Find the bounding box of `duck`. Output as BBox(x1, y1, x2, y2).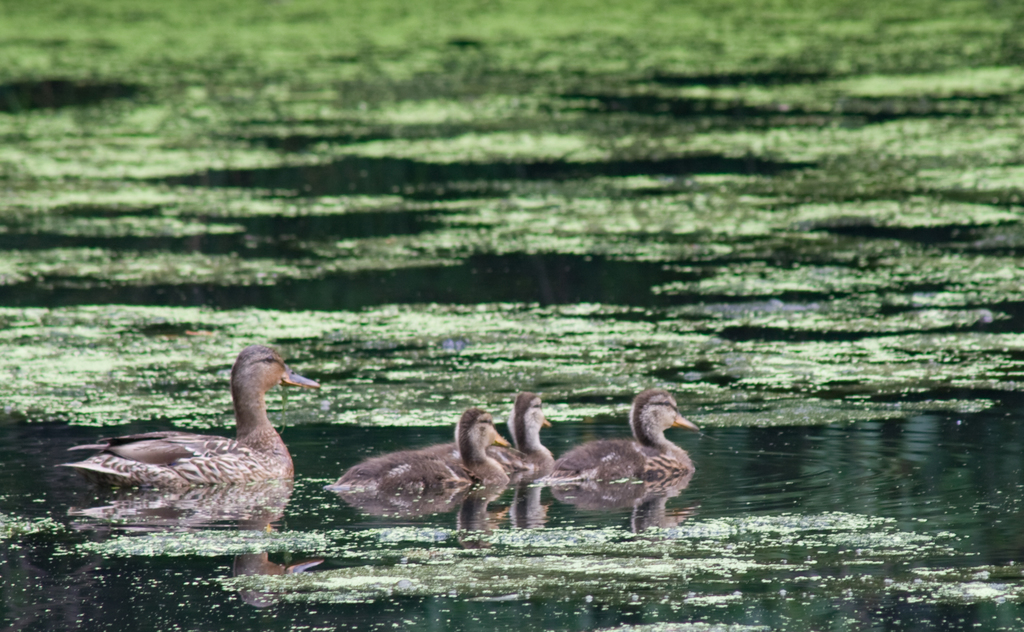
BBox(49, 338, 315, 517).
